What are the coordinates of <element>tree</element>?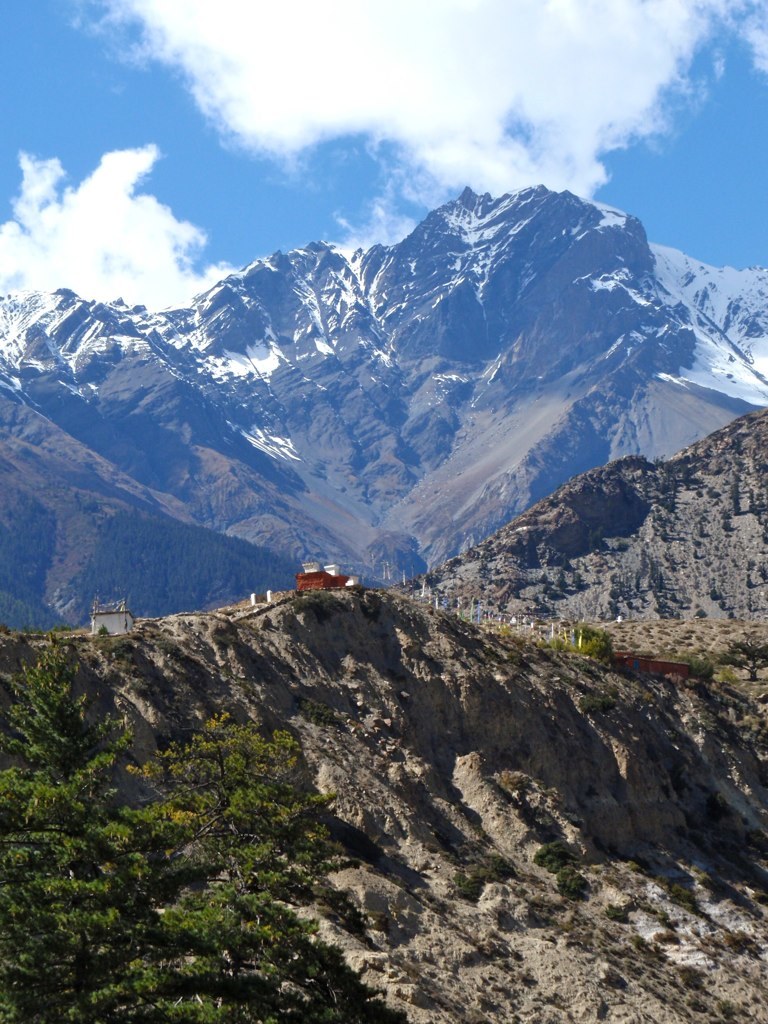
pyautogui.locateOnScreen(141, 713, 324, 858).
